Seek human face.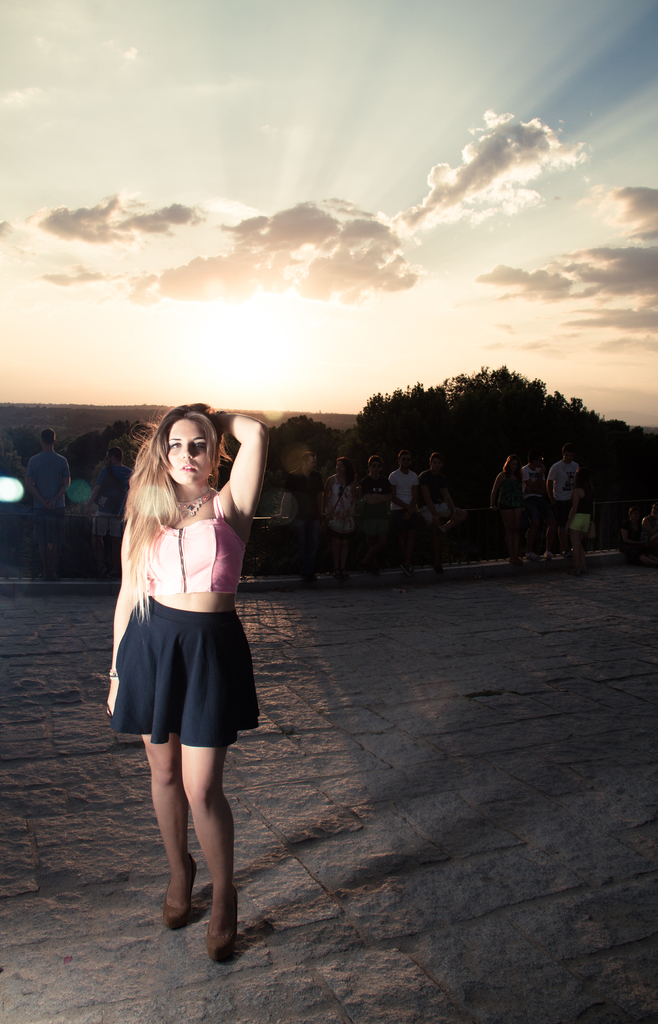
bbox(162, 419, 221, 489).
